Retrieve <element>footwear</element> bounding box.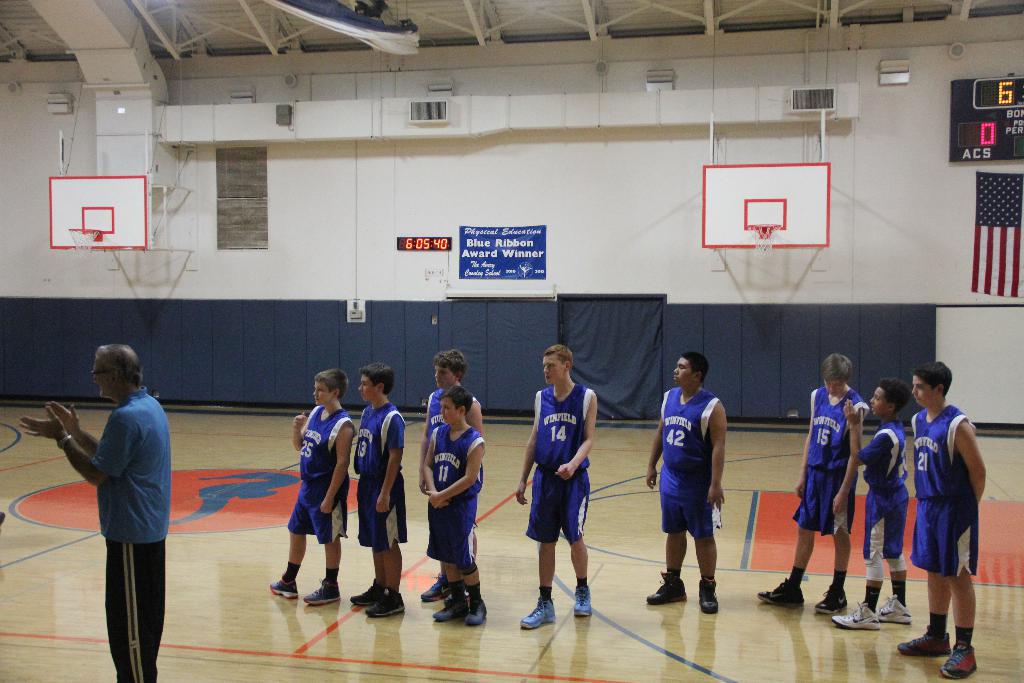
Bounding box: [left=646, top=566, right=687, bottom=608].
